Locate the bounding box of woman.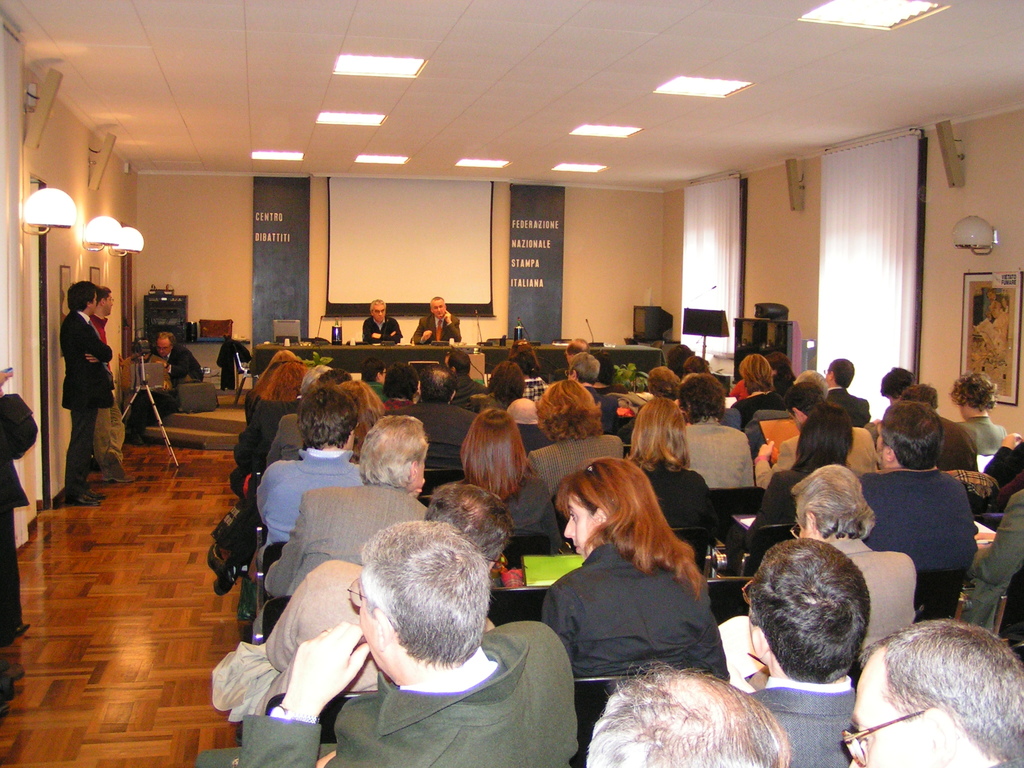
Bounding box: l=531, t=373, r=620, b=506.
